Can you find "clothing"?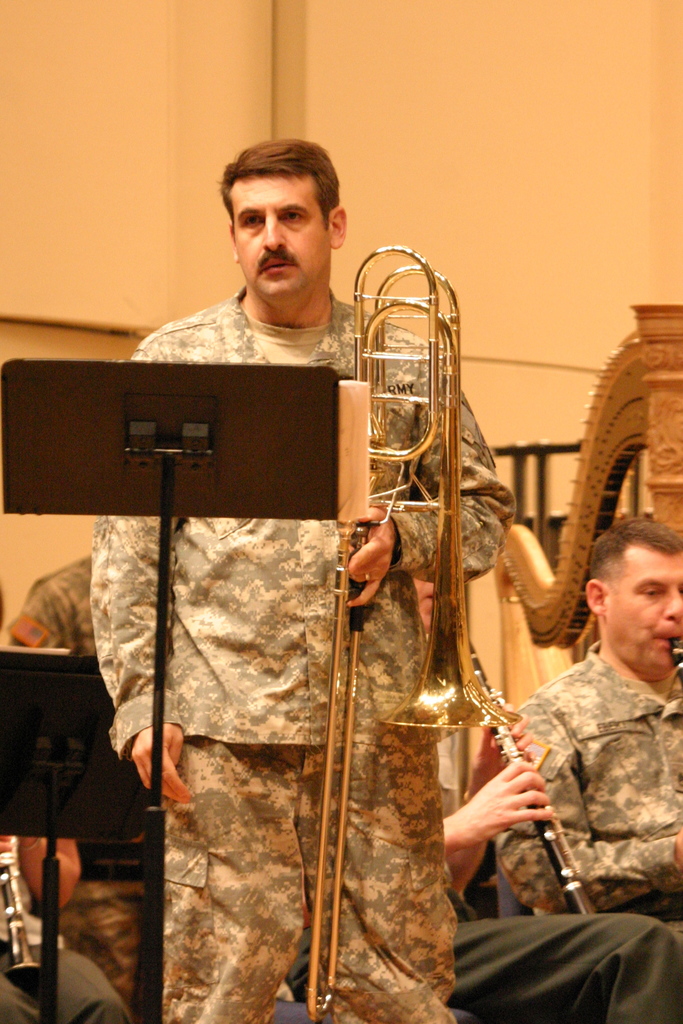
Yes, bounding box: 293/884/682/1022.
